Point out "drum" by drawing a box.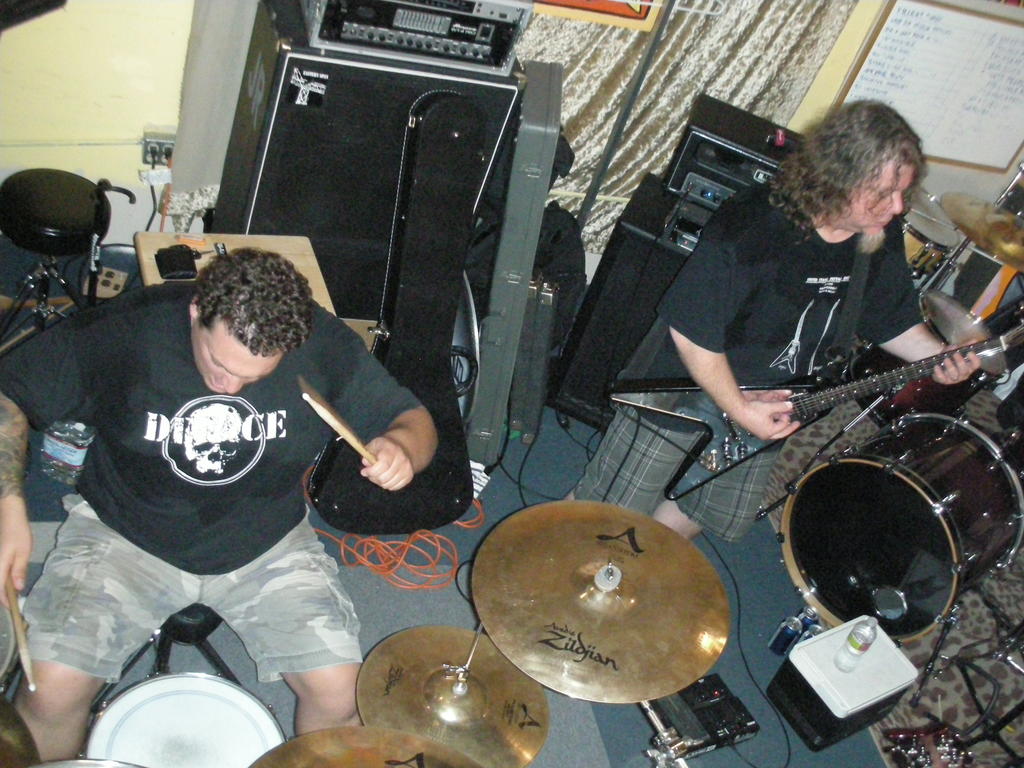
(30, 748, 131, 767).
